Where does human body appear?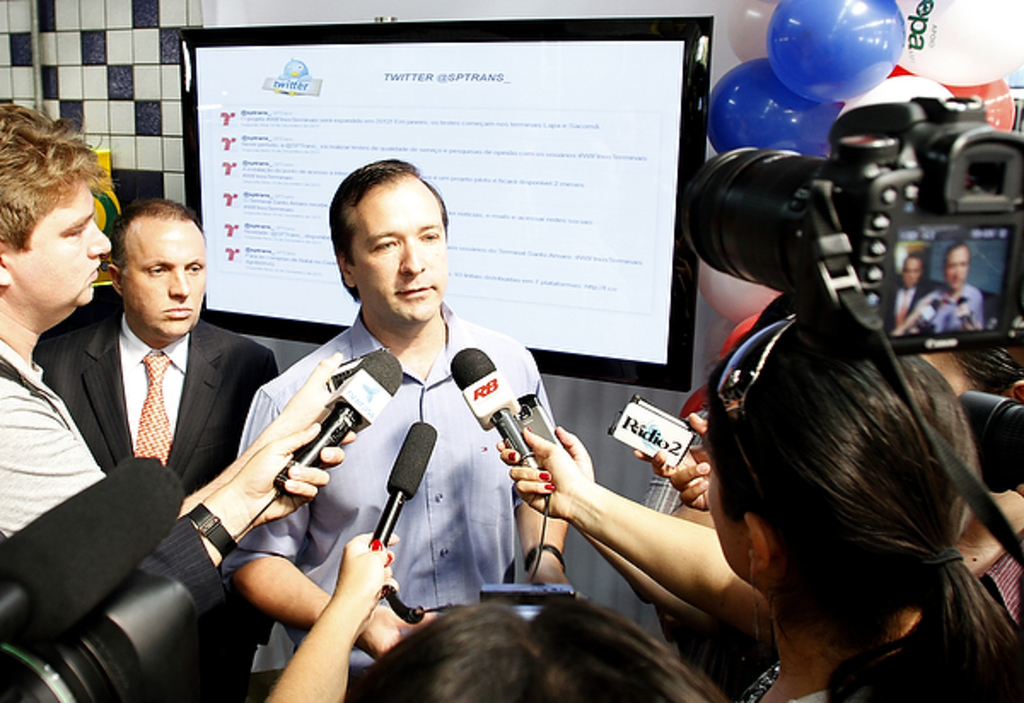
Appears at x1=510, y1=293, x2=1022, y2=701.
